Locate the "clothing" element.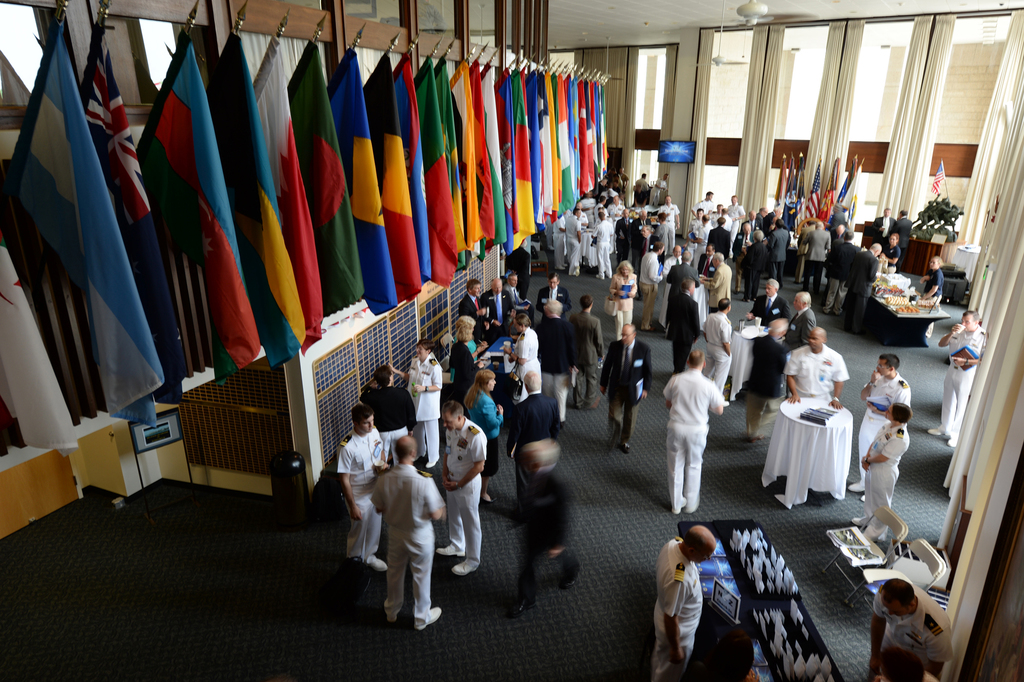
Element bbox: region(806, 222, 831, 290).
